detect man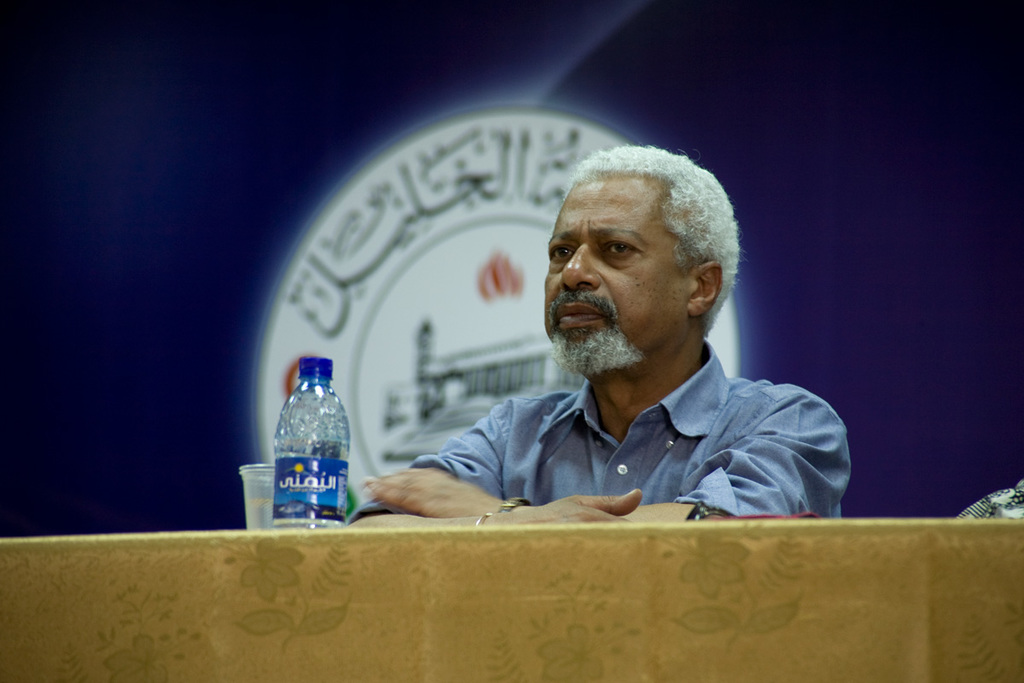
box(367, 165, 855, 533)
